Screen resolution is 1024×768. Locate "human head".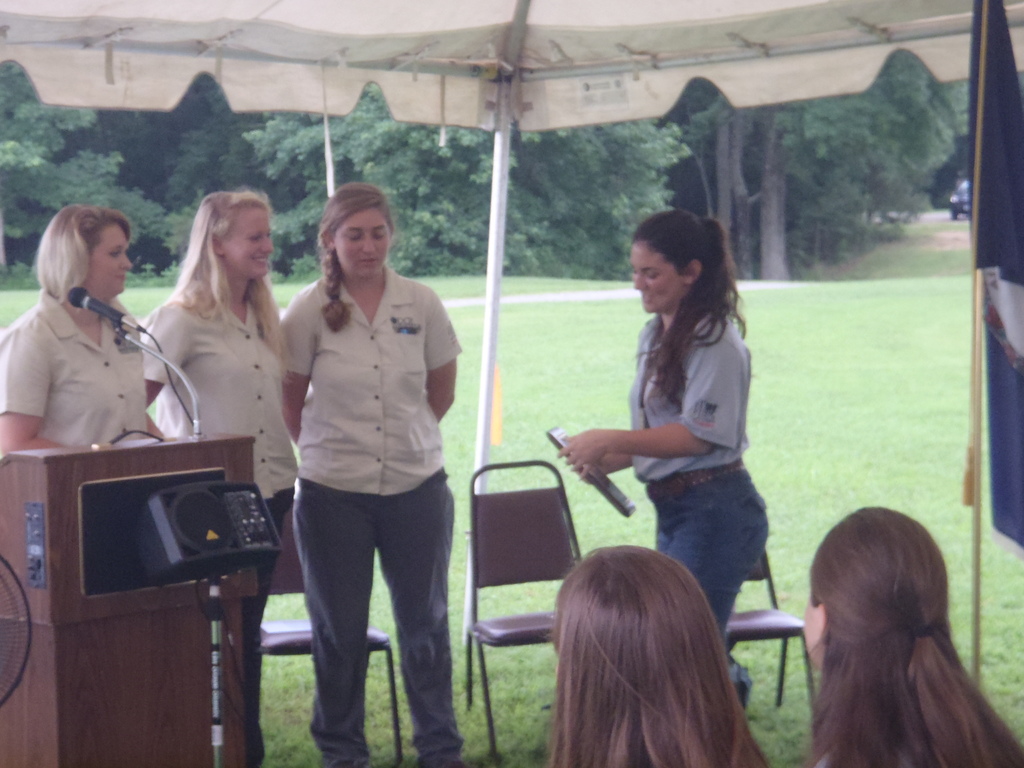
[193,186,278,284].
